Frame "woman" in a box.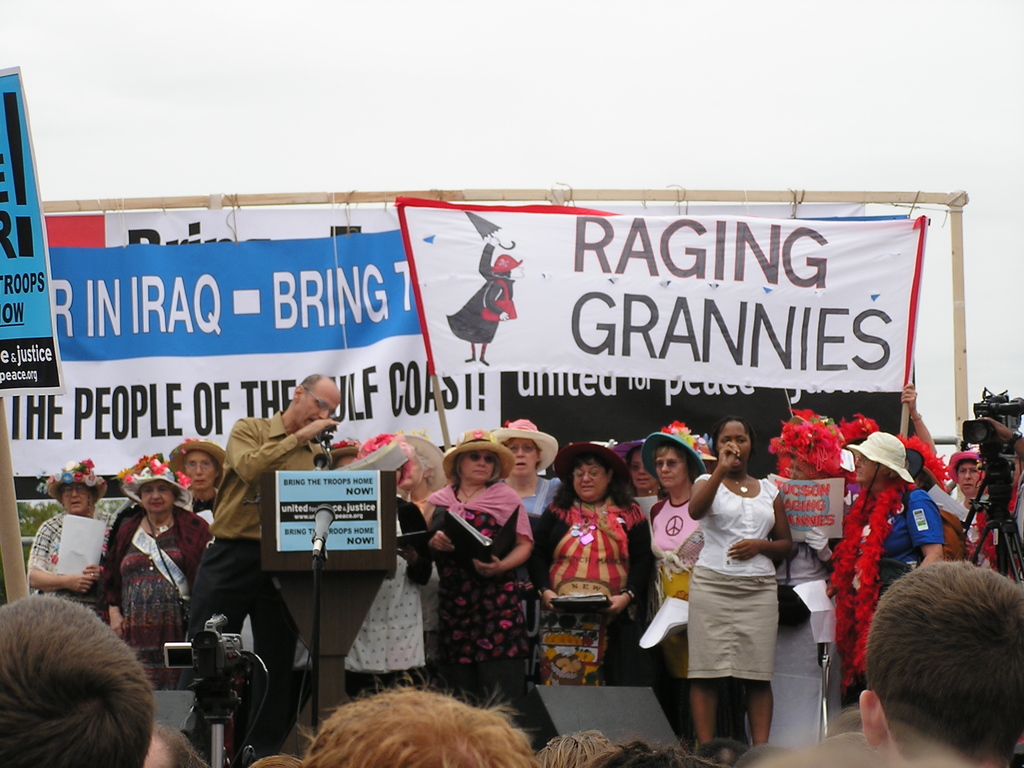
Rect(26, 460, 118, 627).
